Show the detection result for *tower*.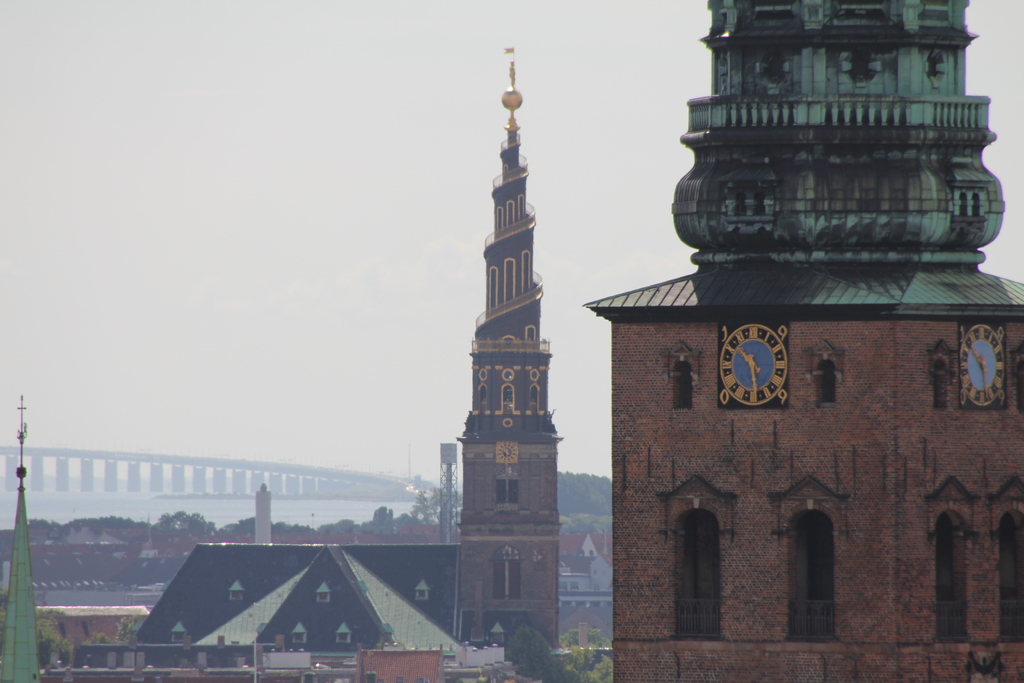
bbox=[1, 398, 40, 682].
